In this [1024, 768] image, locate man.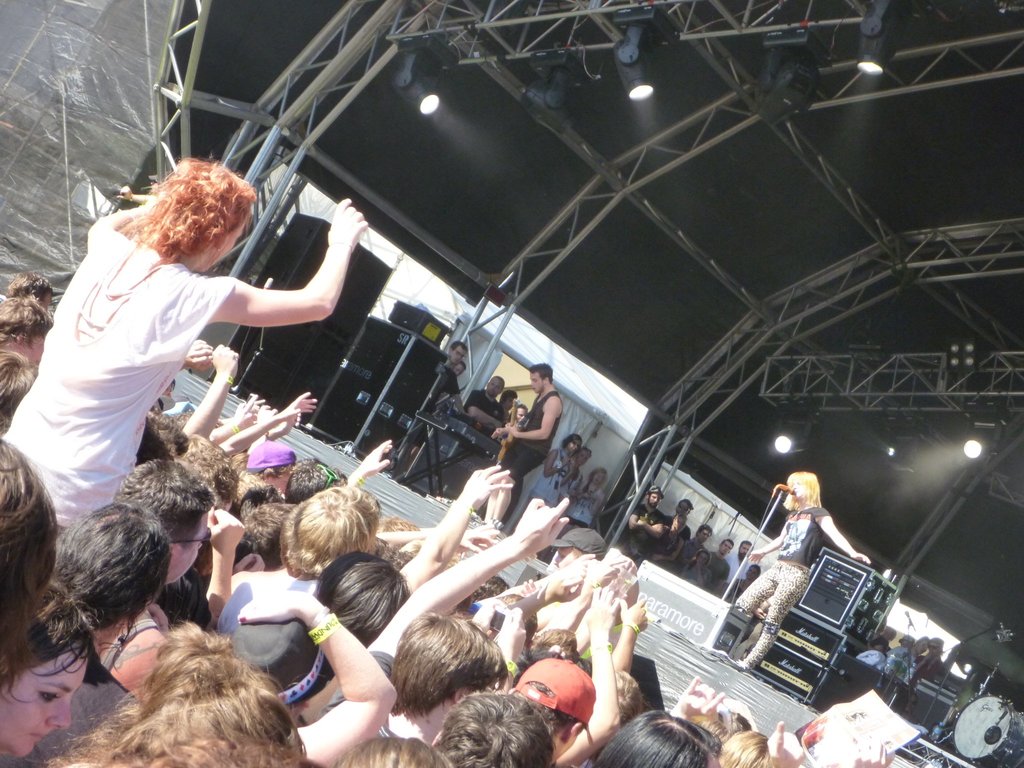
Bounding box: 659, 496, 690, 540.
